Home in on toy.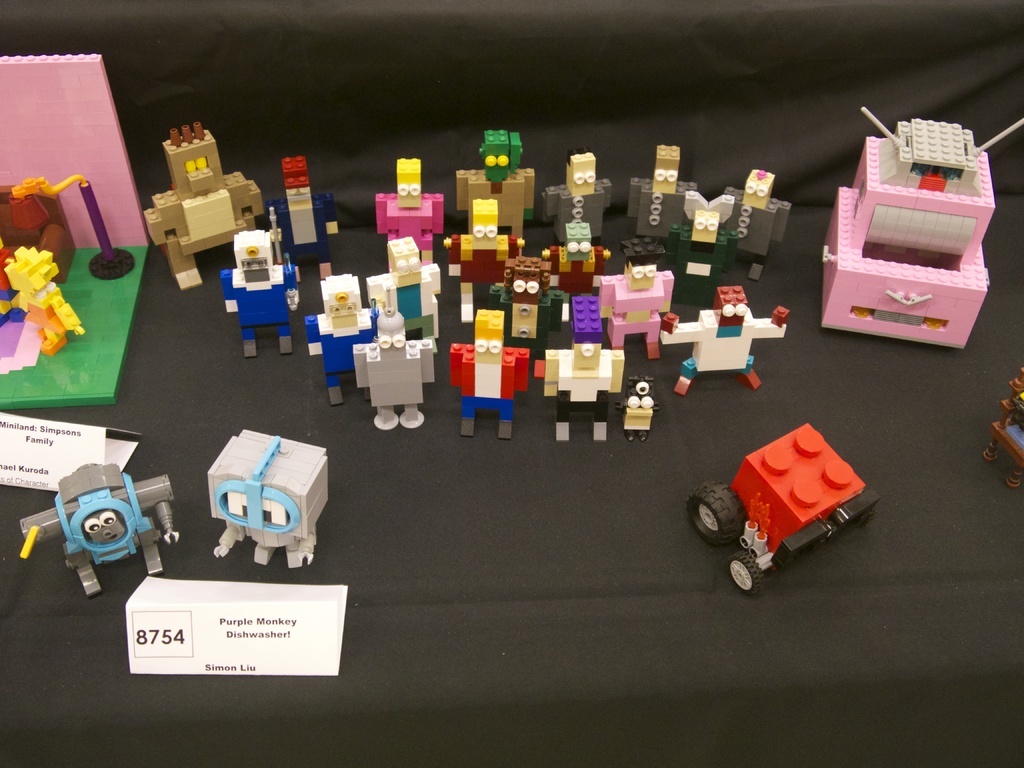
Homed in at 221, 225, 300, 358.
